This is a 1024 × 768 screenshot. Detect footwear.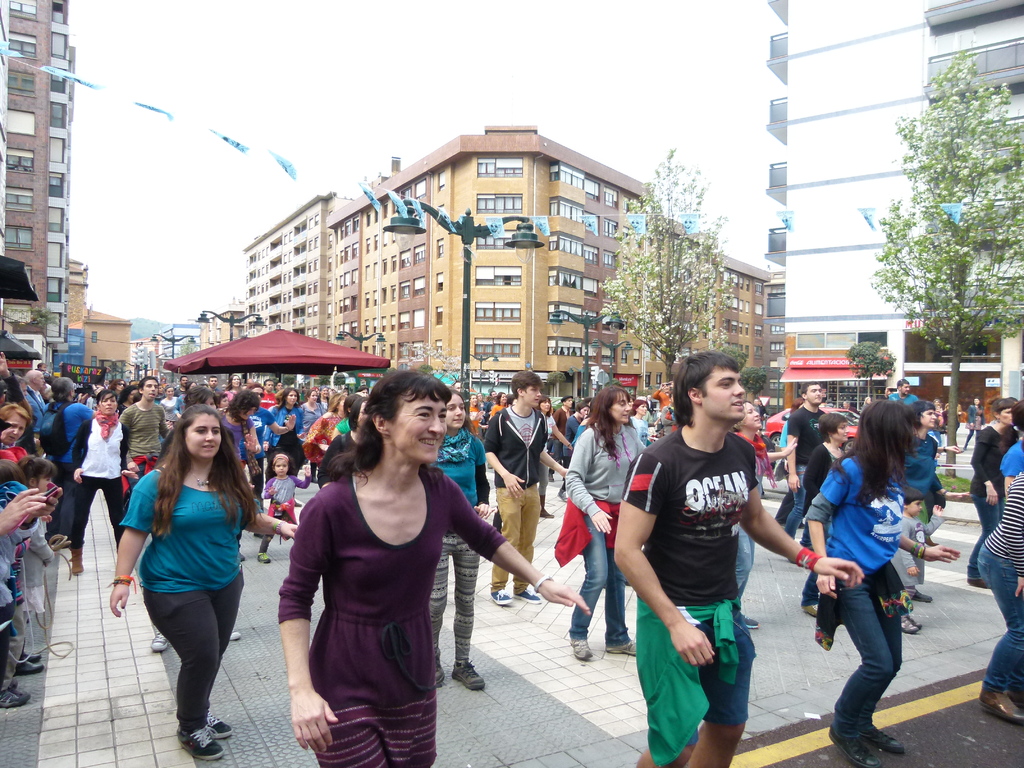
70,545,83,574.
